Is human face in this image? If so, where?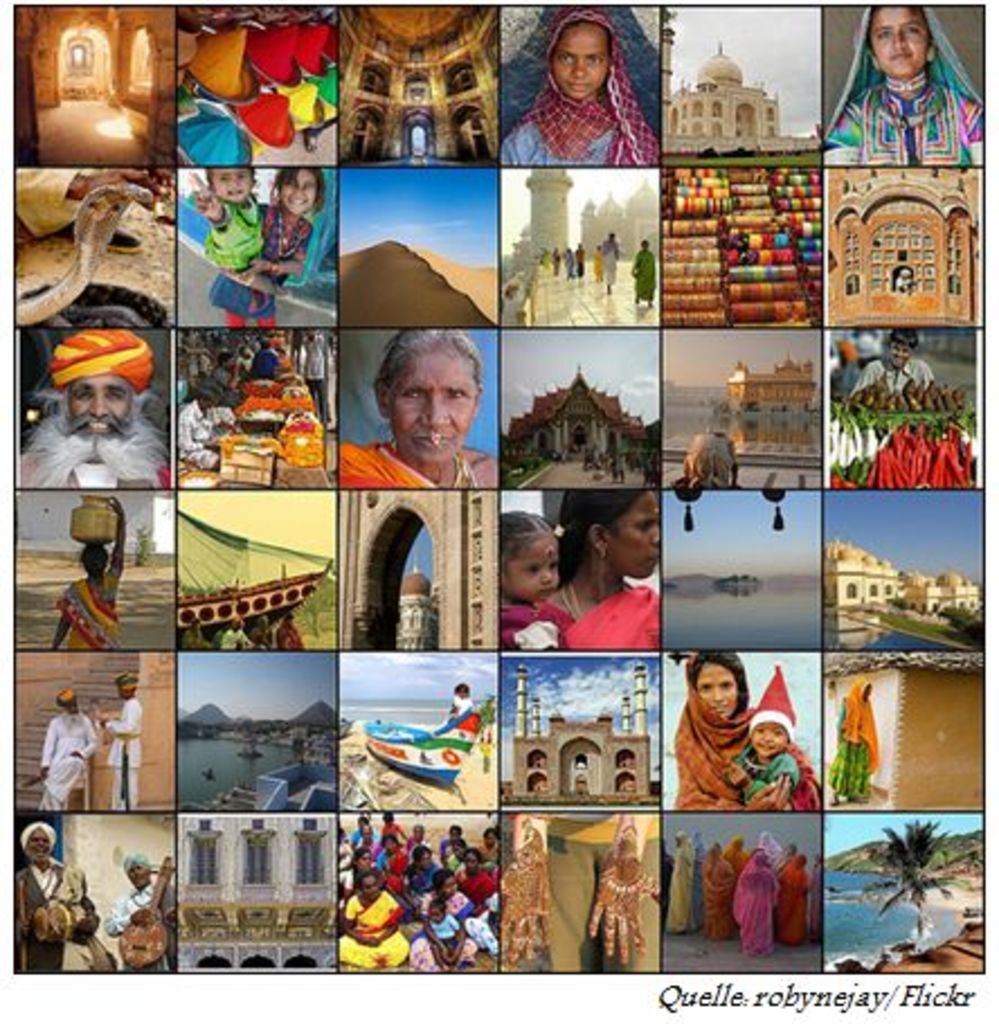
Yes, at [284,167,311,214].
